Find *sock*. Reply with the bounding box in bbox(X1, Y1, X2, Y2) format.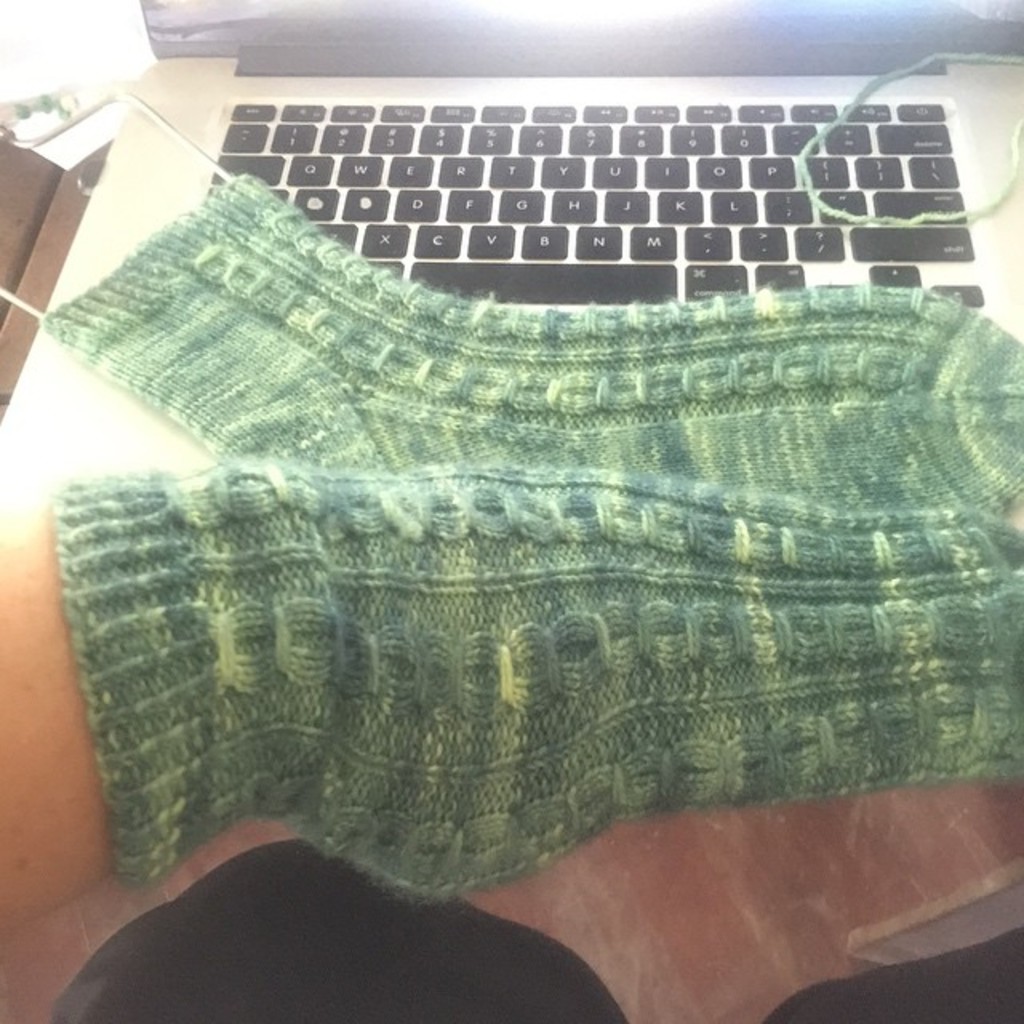
bbox(37, 170, 1022, 515).
